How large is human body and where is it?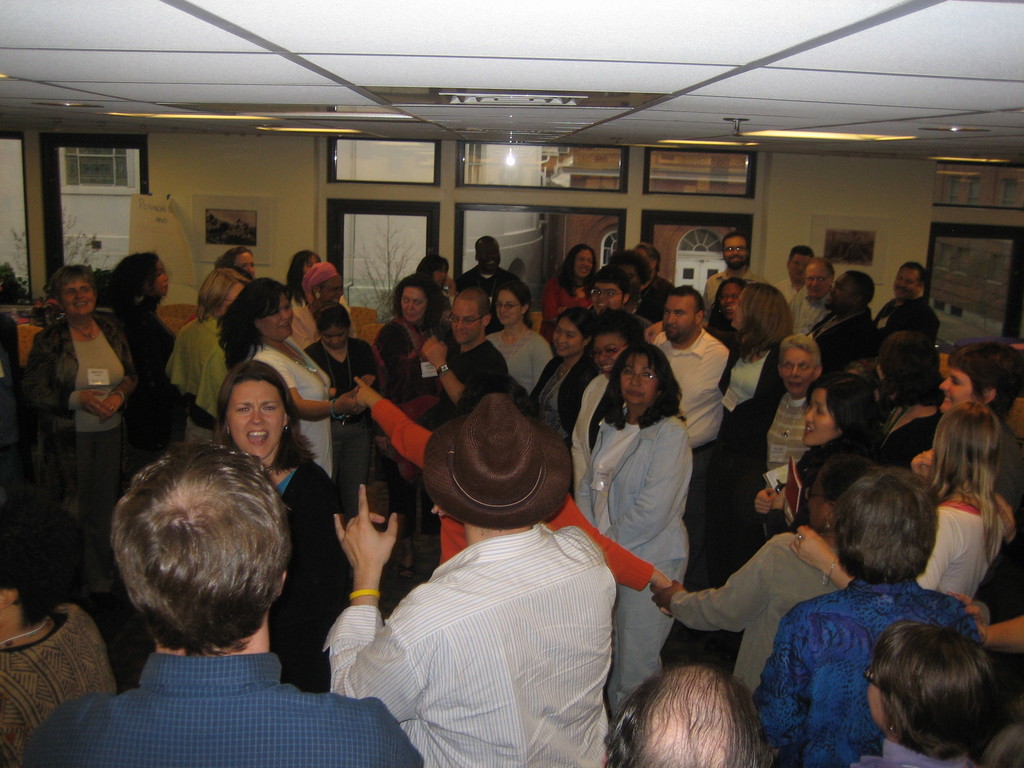
Bounding box: {"x1": 384, "y1": 312, "x2": 435, "y2": 588}.
